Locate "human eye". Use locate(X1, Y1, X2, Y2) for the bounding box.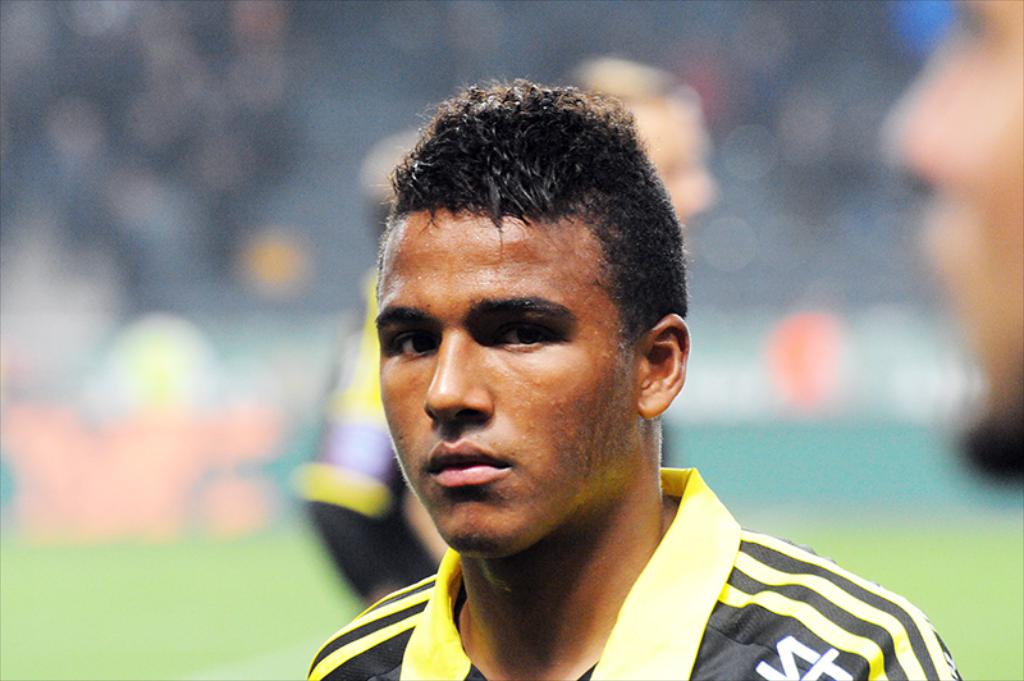
locate(388, 319, 439, 364).
